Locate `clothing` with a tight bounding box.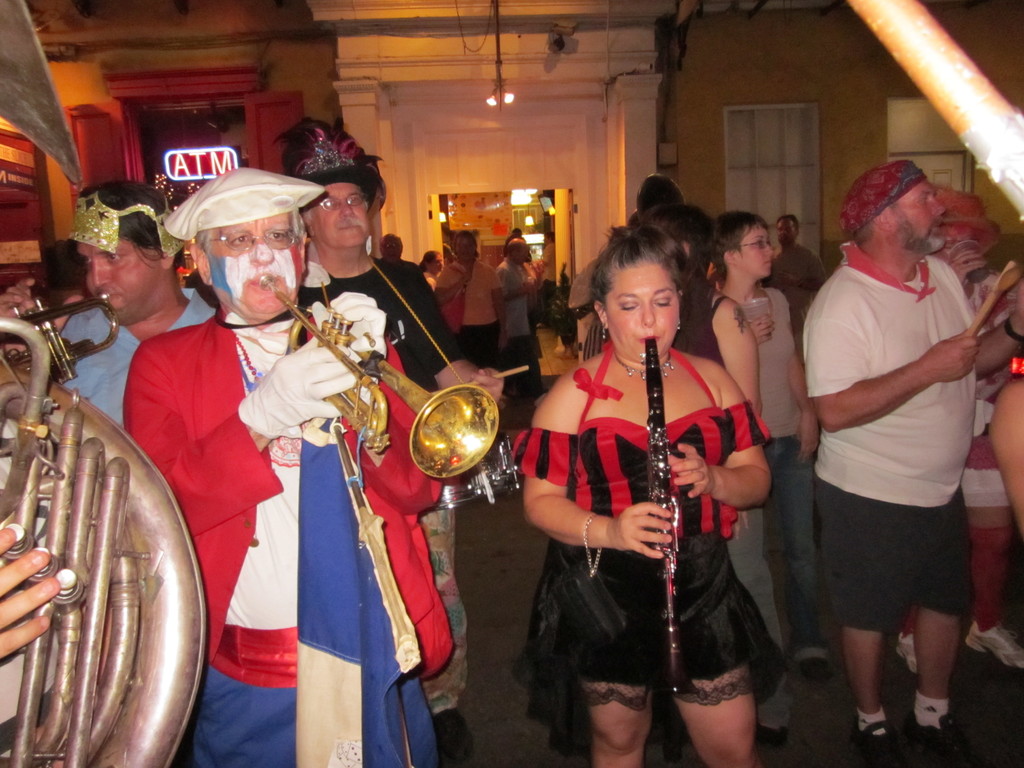
BBox(533, 239, 563, 319).
